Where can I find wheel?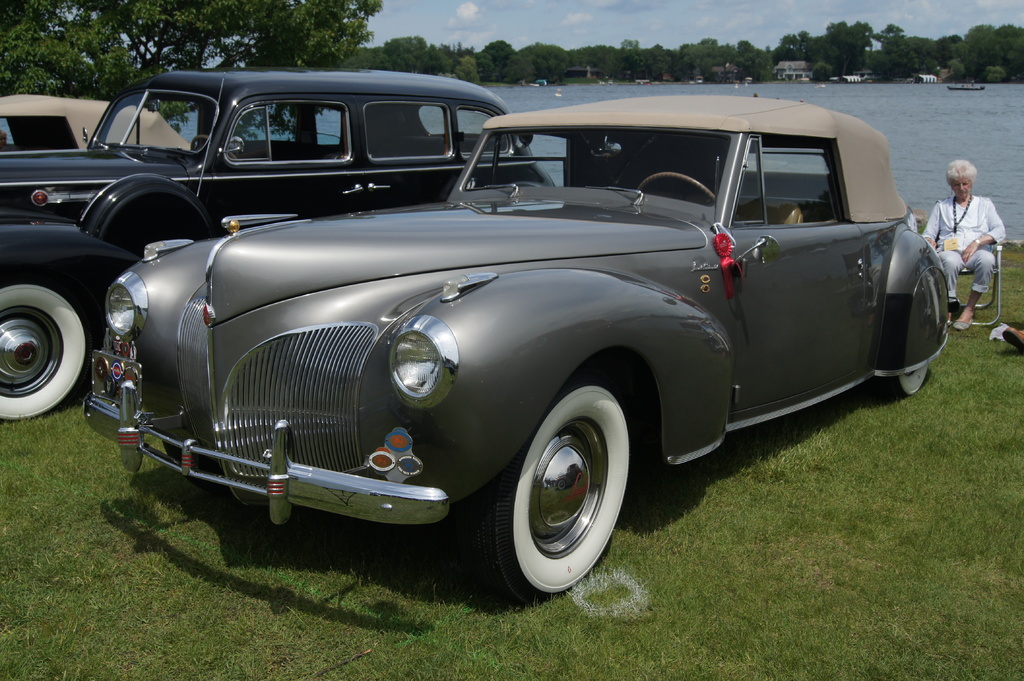
You can find it at (left=0, top=287, right=92, bottom=422).
